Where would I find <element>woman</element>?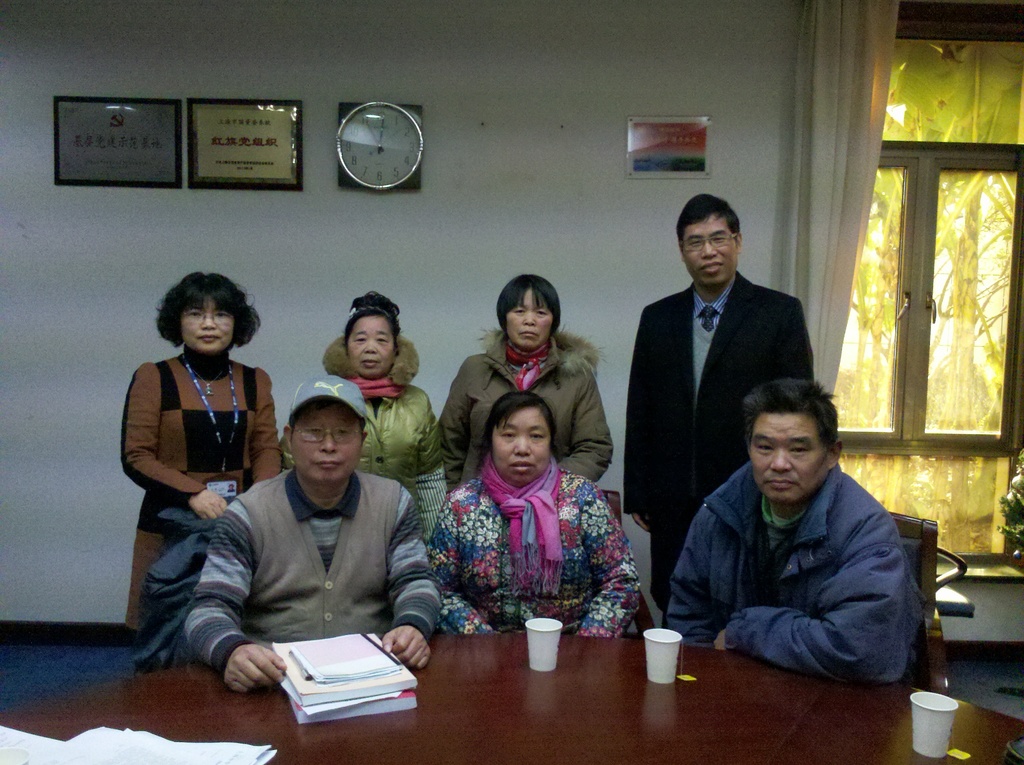
At <bbox>437, 271, 619, 494</bbox>.
